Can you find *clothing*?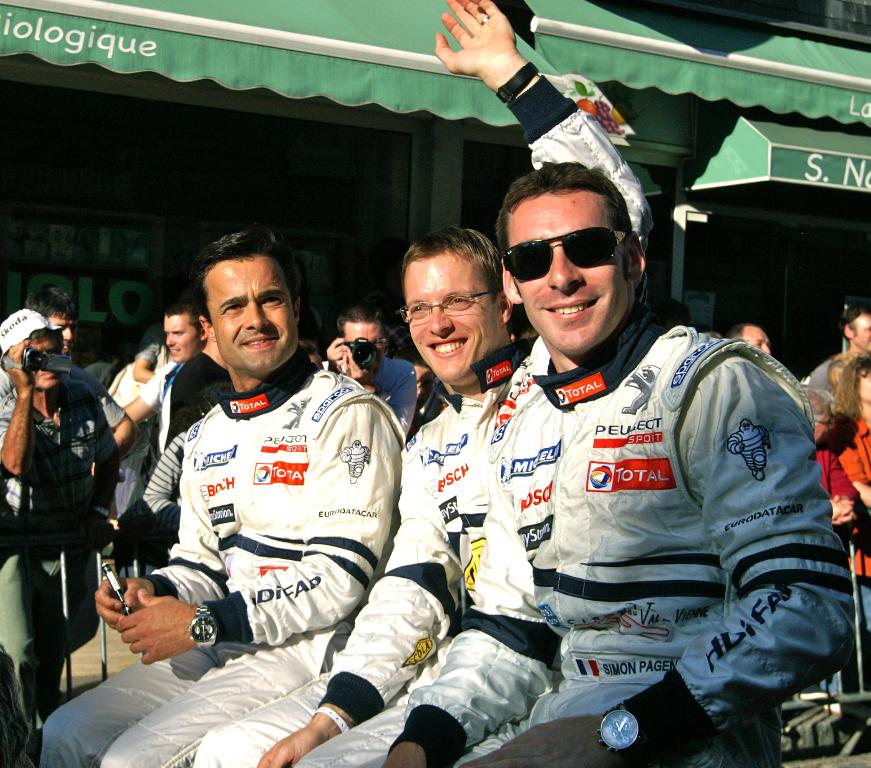
Yes, bounding box: crop(195, 335, 564, 767).
